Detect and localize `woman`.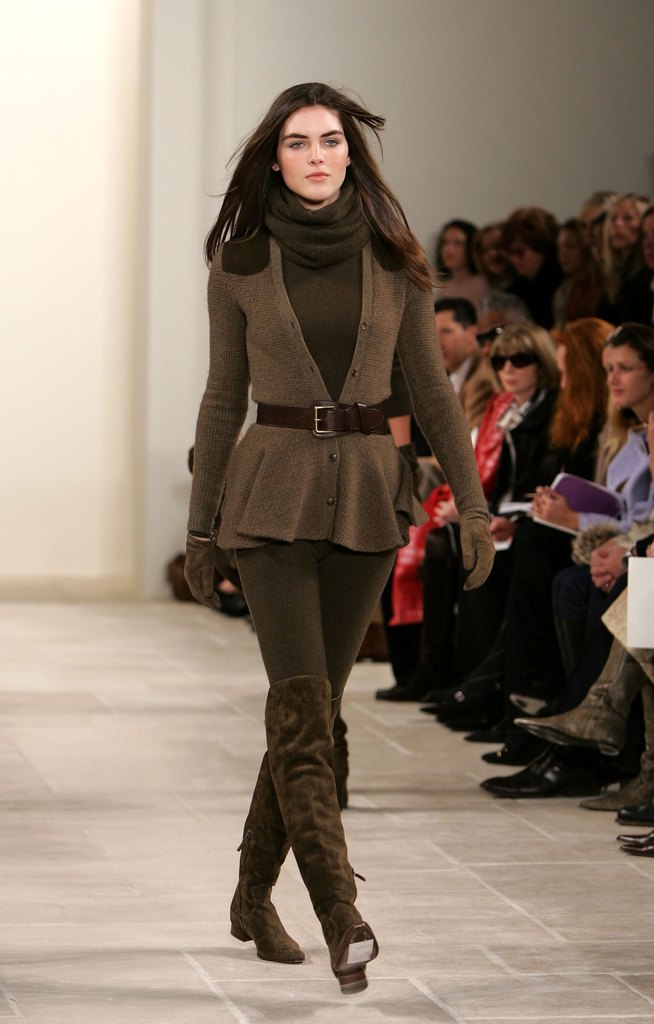
Localized at left=485, top=337, right=653, bottom=797.
